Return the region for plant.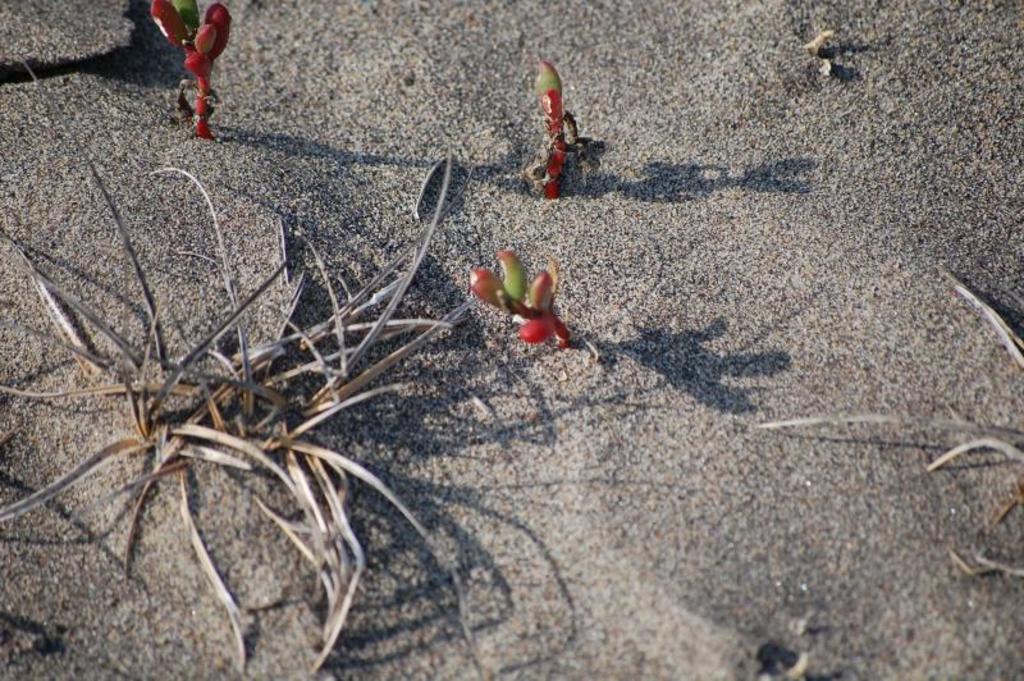
bbox(470, 250, 573, 349).
